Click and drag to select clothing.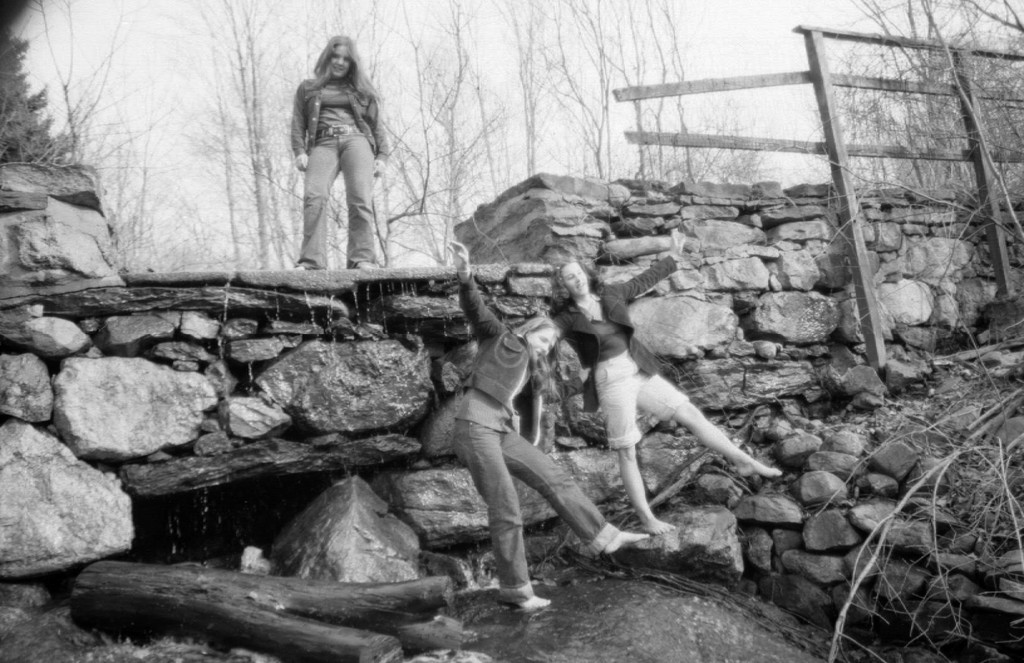
Selection: {"x1": 295, "y1": 78, "x2": 390, "y2": 265}.
